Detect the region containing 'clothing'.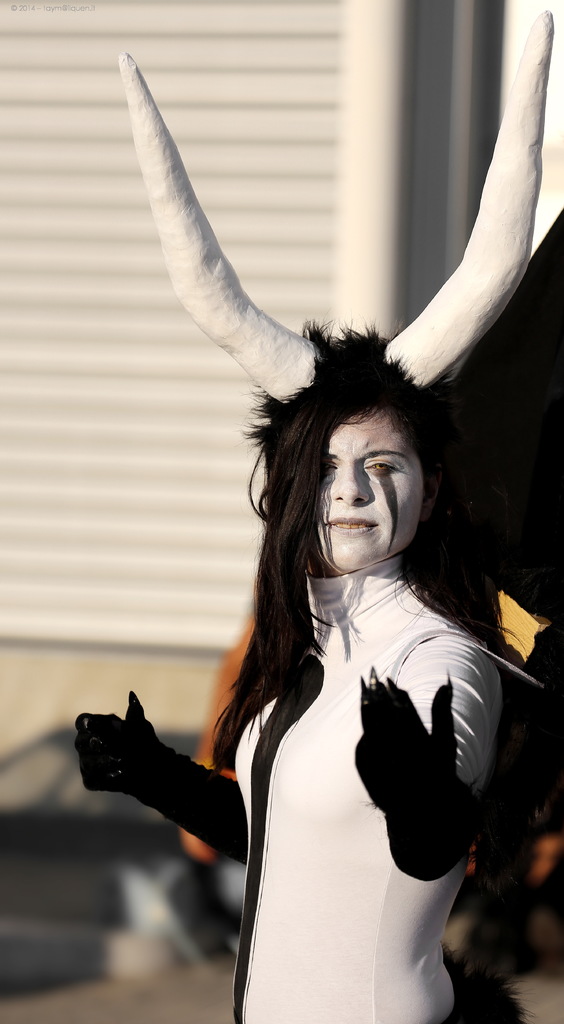
(x1=207, y1=583, x2=538, y2=1023).
